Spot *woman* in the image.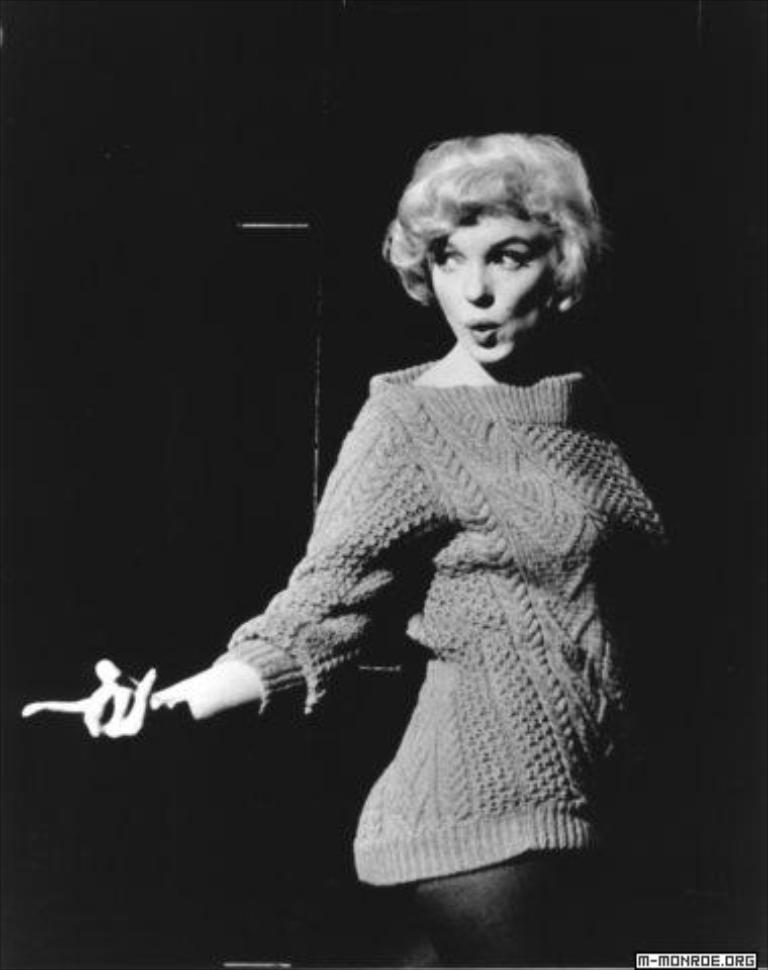
*woman* found at l=115, t=123, r=653, b=913.
